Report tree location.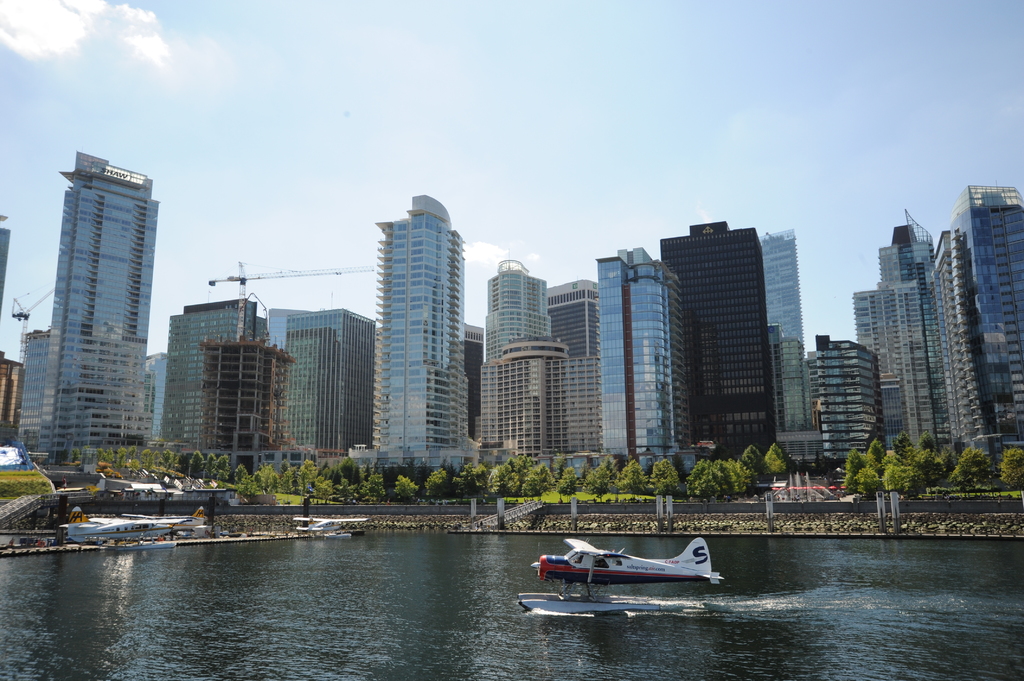
Report: 141/448/152/467.
